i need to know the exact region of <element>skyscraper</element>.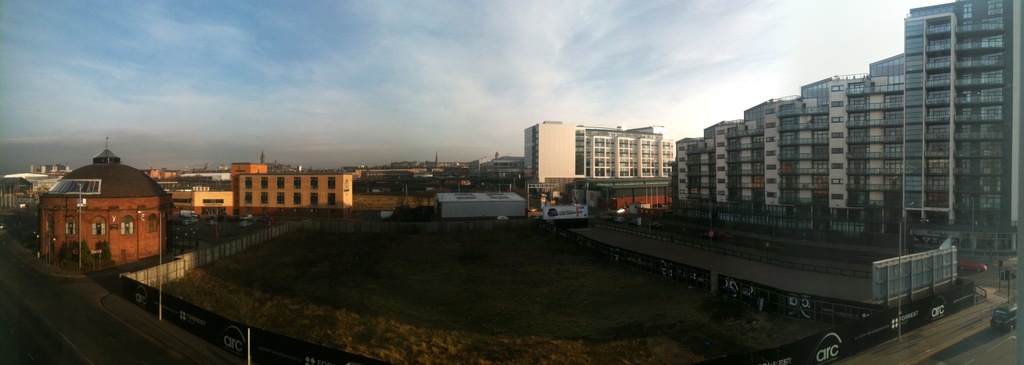
Region: (669,0,1023,253).
